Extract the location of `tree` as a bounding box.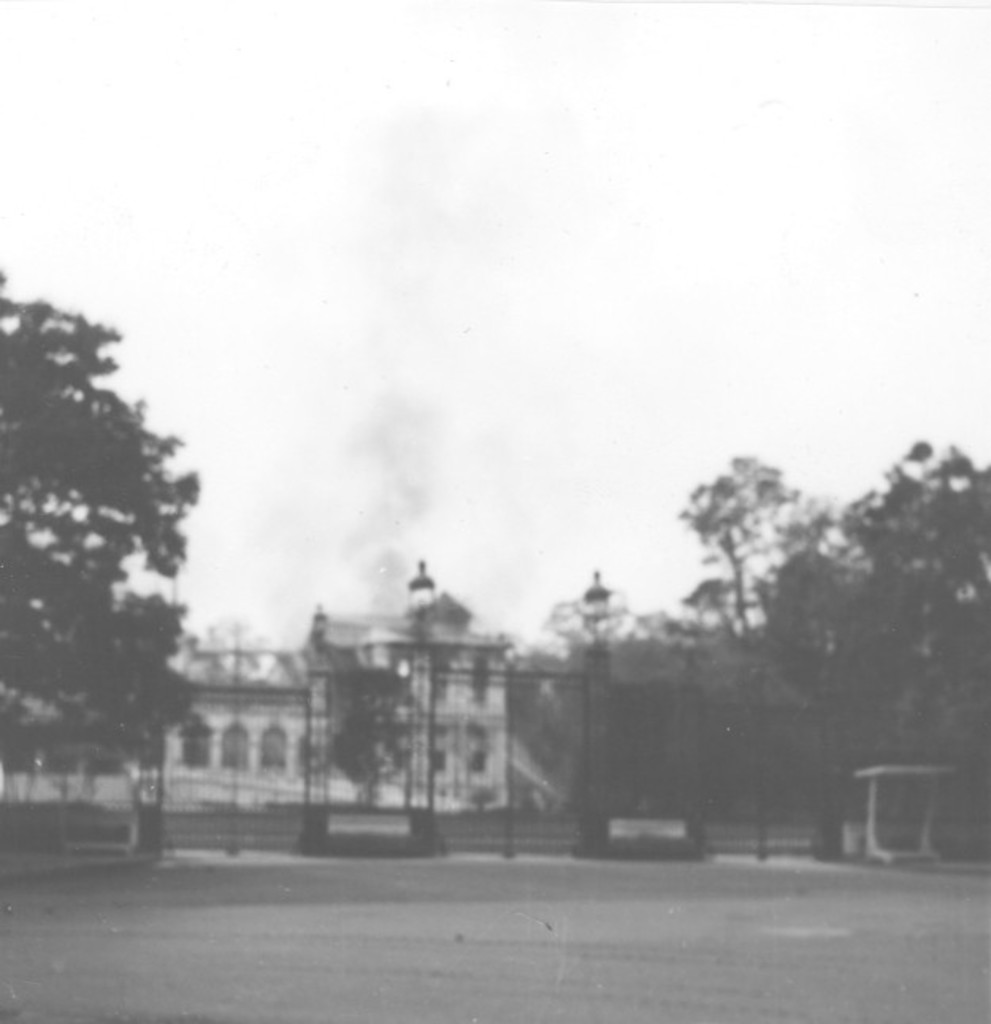
l=679, t=439, r=834, b=862.
